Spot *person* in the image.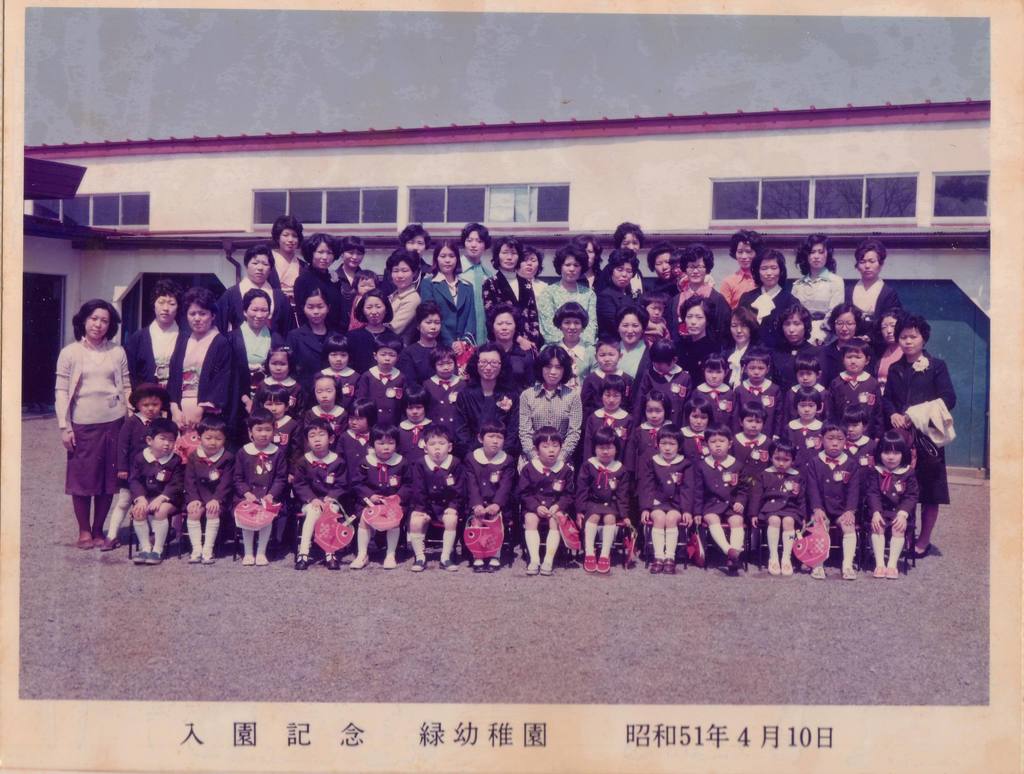
*person* found at x1=710 y1=232 x2=769 y2=306.
